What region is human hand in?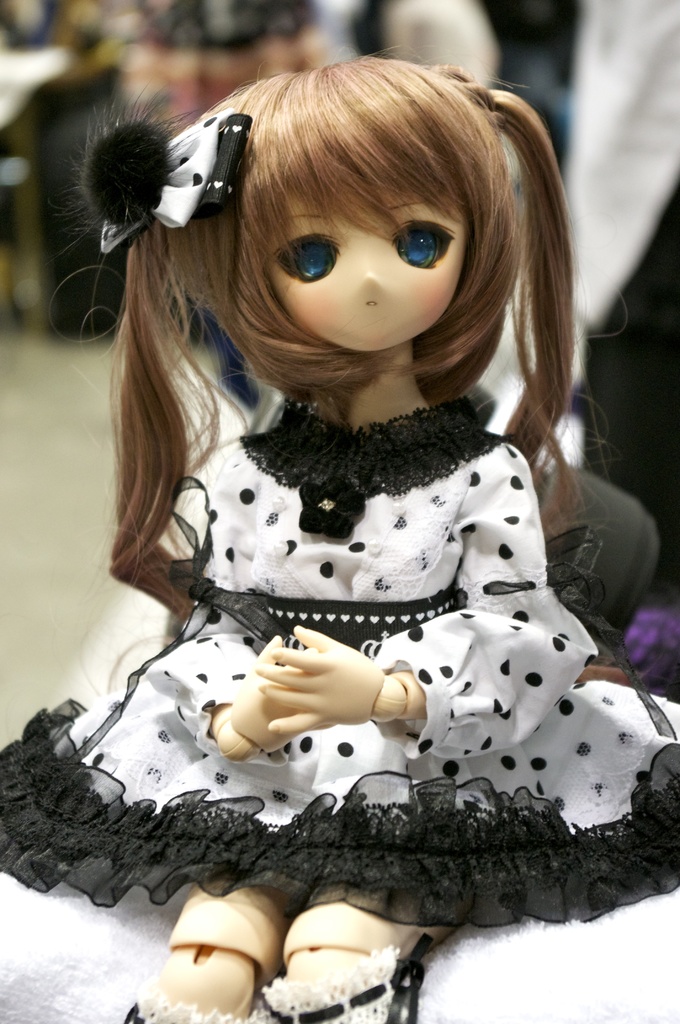
241:636:421:750.
